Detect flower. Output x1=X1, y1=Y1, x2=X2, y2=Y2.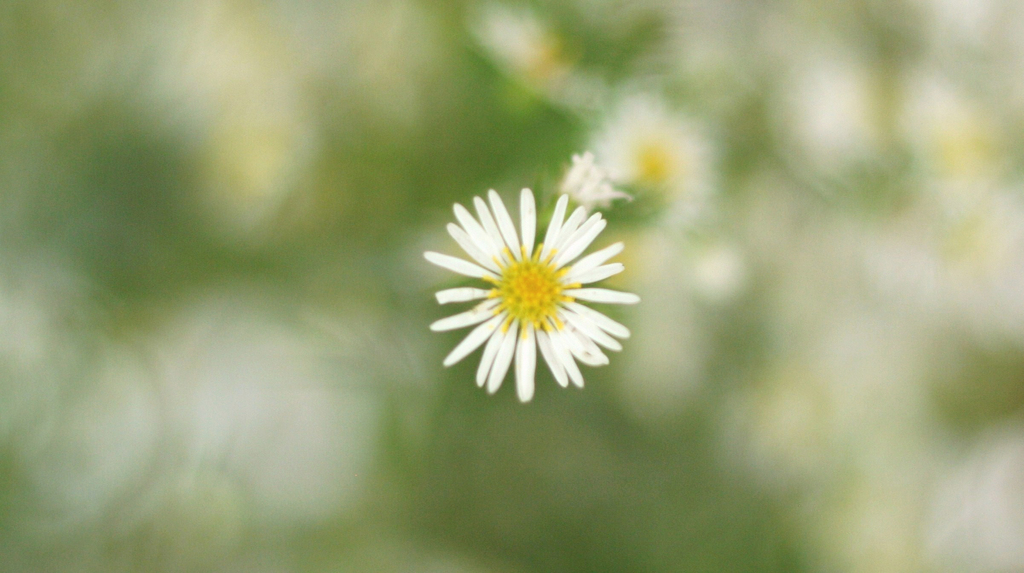
x1=419, y1=174, x2=638, y2=396.
